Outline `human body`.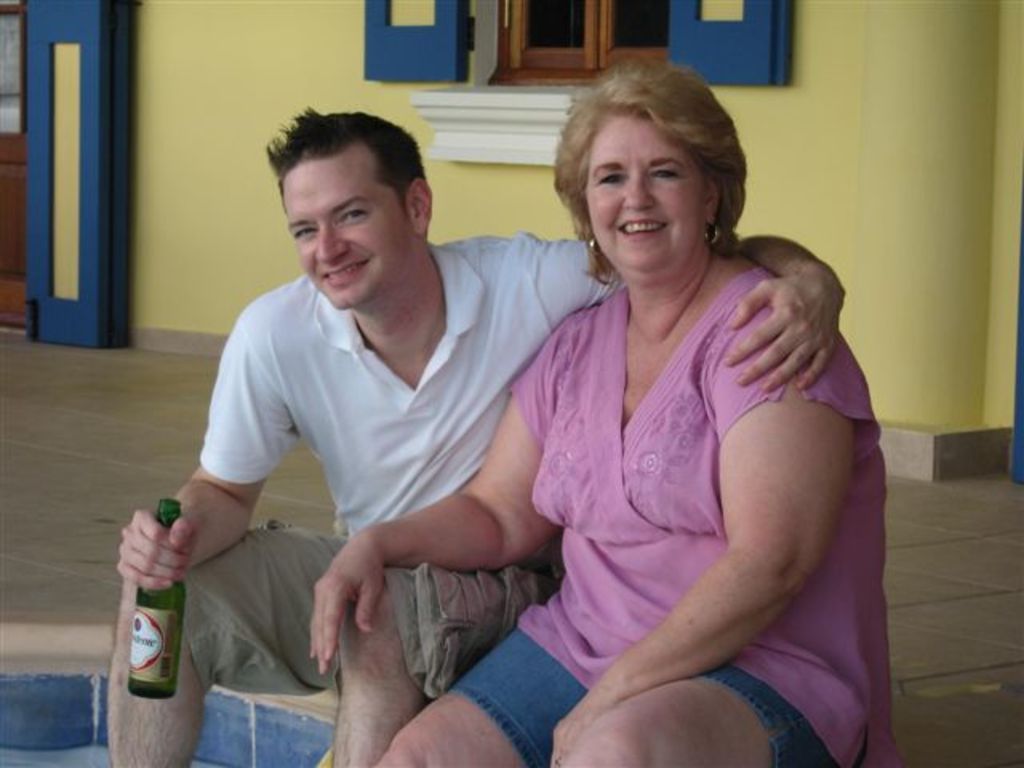
Outline: 106/229/848/766.
